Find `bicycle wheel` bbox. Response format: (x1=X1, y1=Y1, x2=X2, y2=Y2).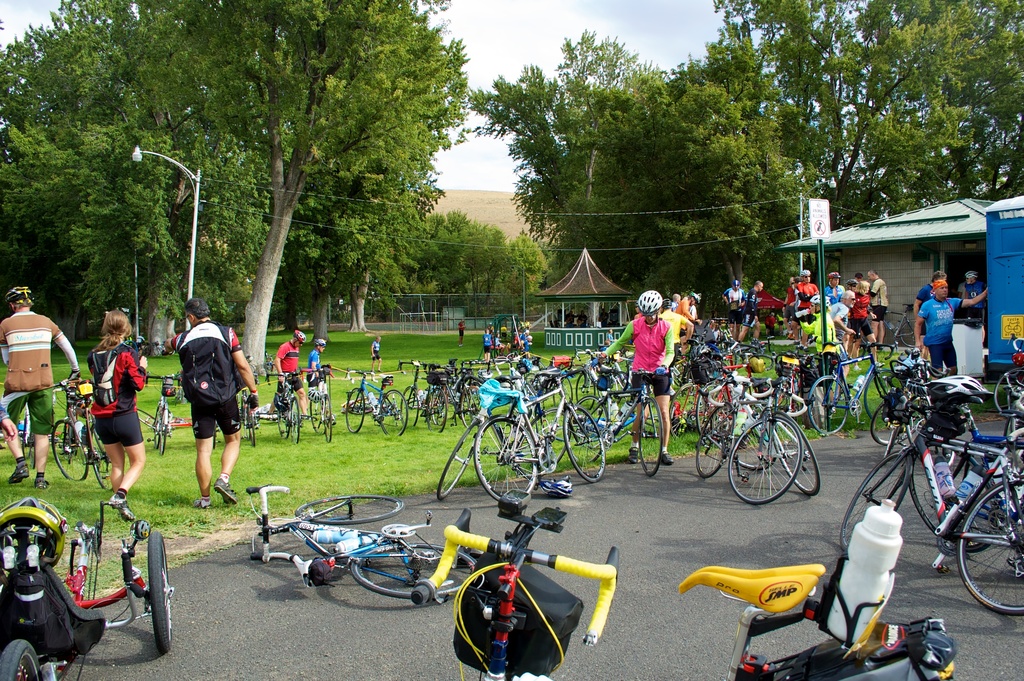
(x1=350, y1=541, x2=461, y2=613).
